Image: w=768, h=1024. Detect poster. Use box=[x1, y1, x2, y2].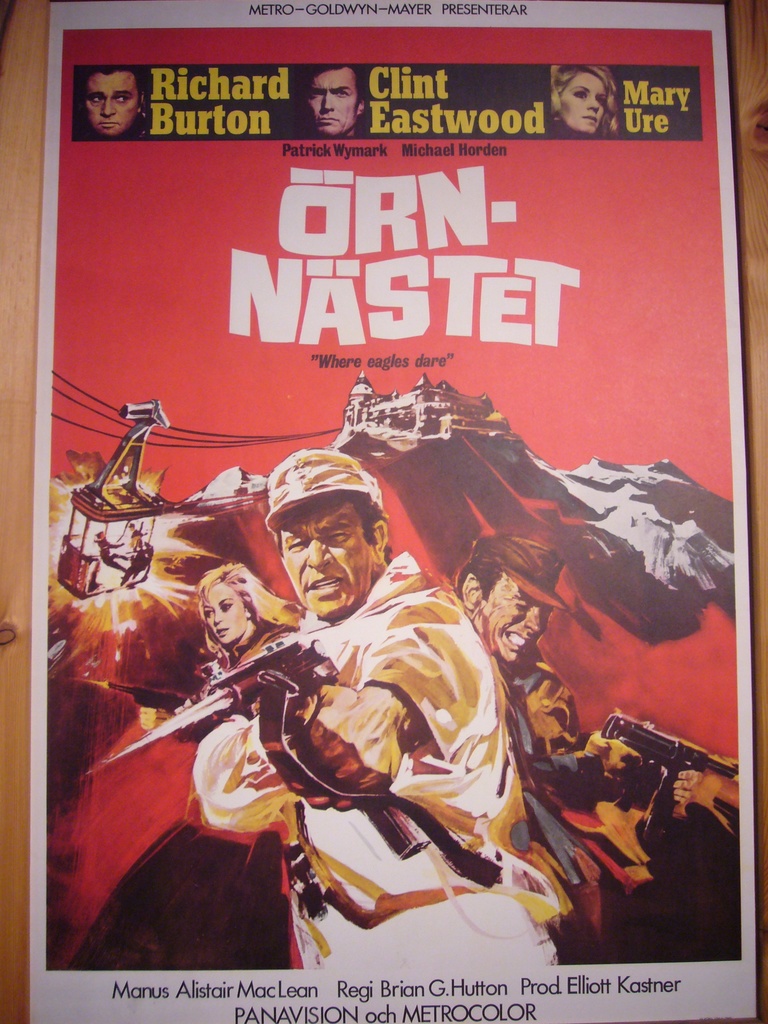
box=[33, 1, 756, 1023].
